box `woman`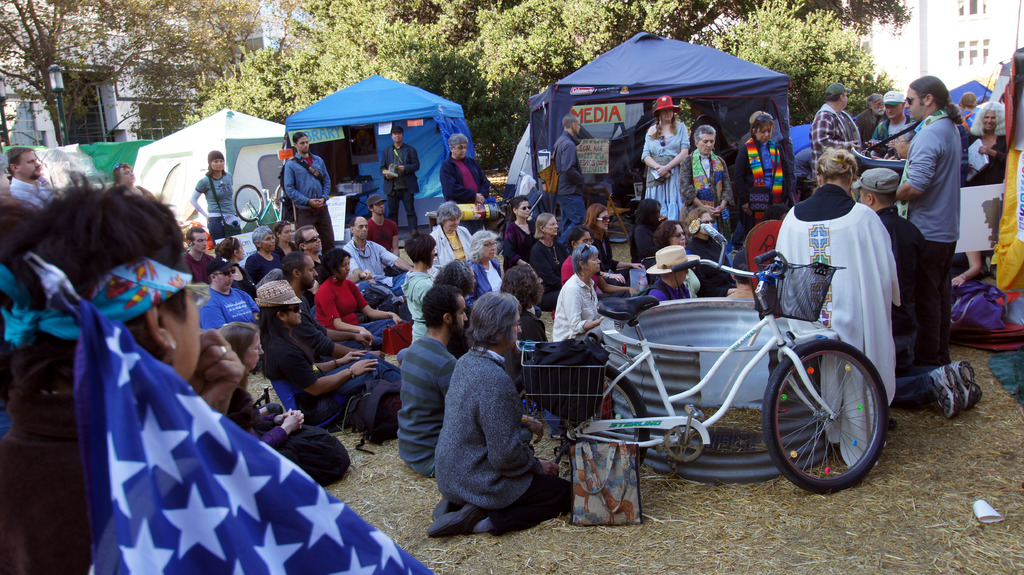
select_region(497, 191, 538, 264)
